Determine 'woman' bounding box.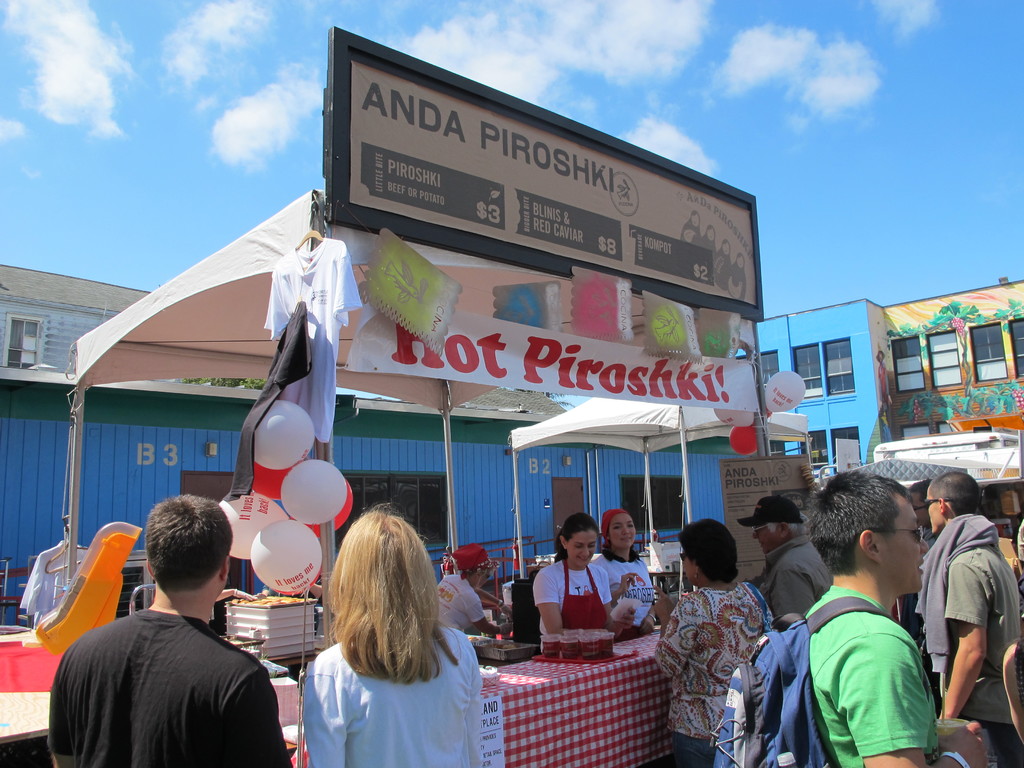
Determined: region(588, 502, 661, 635).
